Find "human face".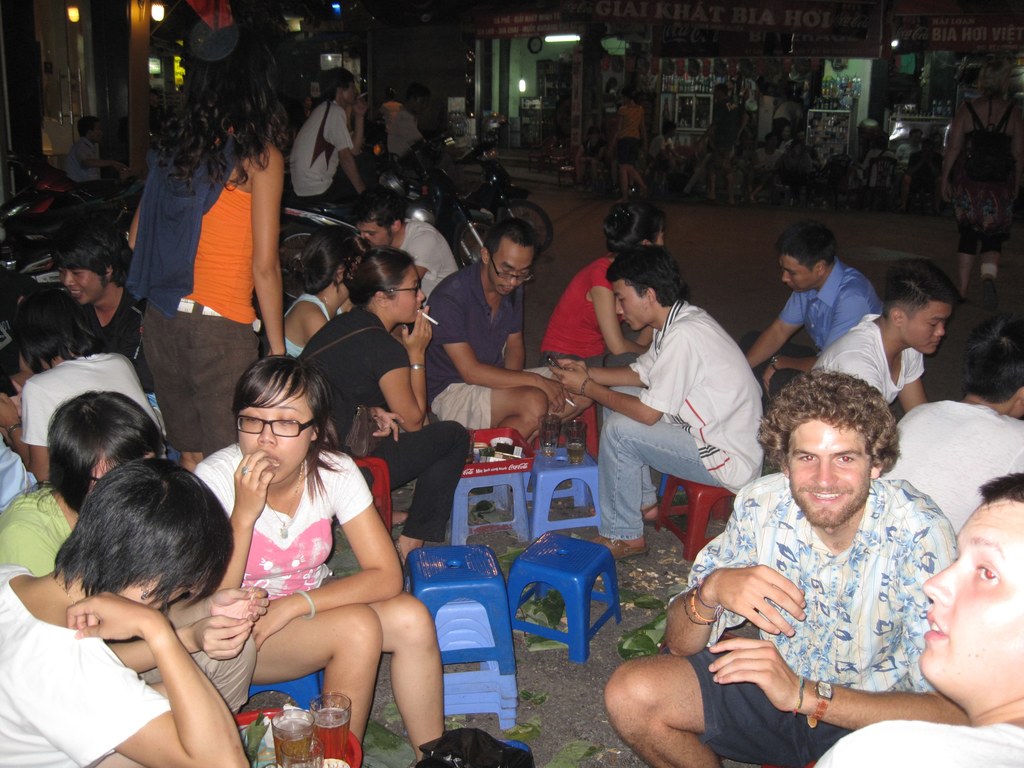
[left=615, top=280, right=650, bottom=332].
